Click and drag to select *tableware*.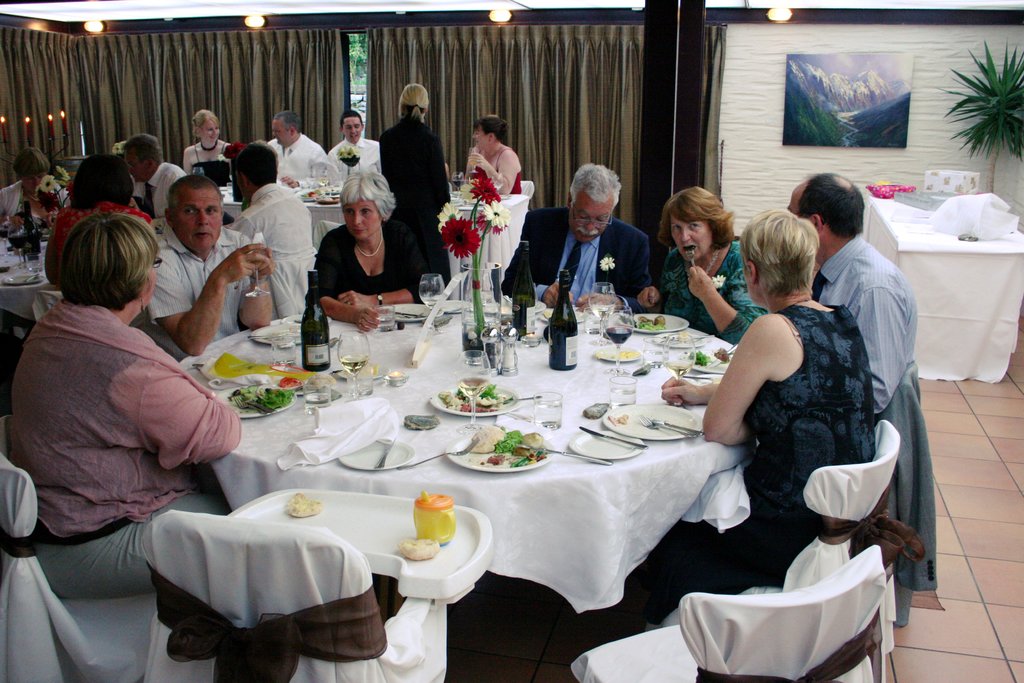
Selection: {"x1": 375, "y1": 300, "x2": 433, "y2": 322}.
